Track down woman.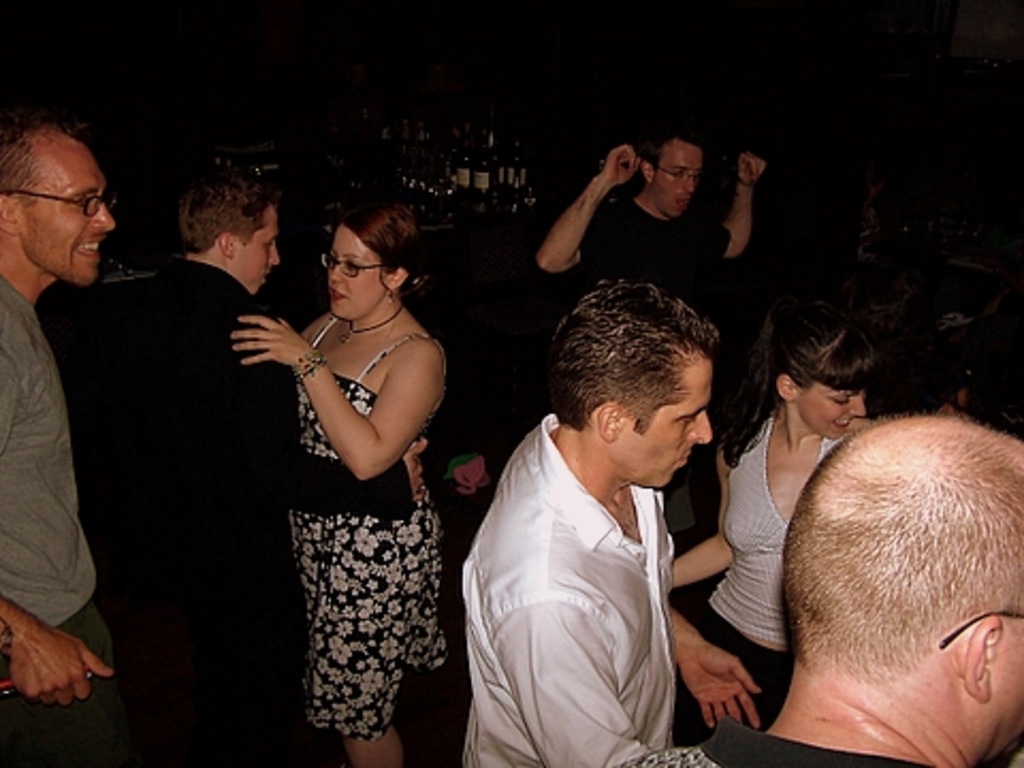
Tracked to [220, 201, 459, 766].
